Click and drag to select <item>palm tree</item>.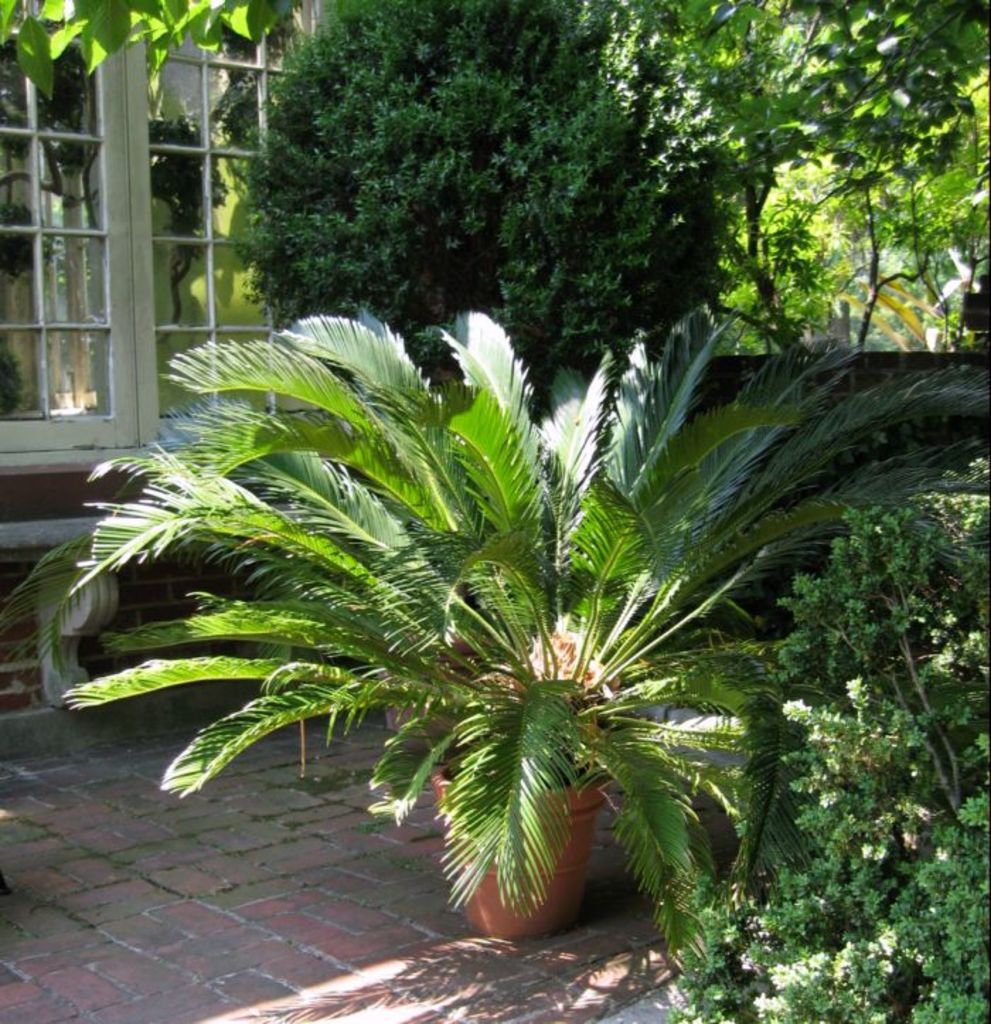
Selection: rect(640, 18, 766, 191).
